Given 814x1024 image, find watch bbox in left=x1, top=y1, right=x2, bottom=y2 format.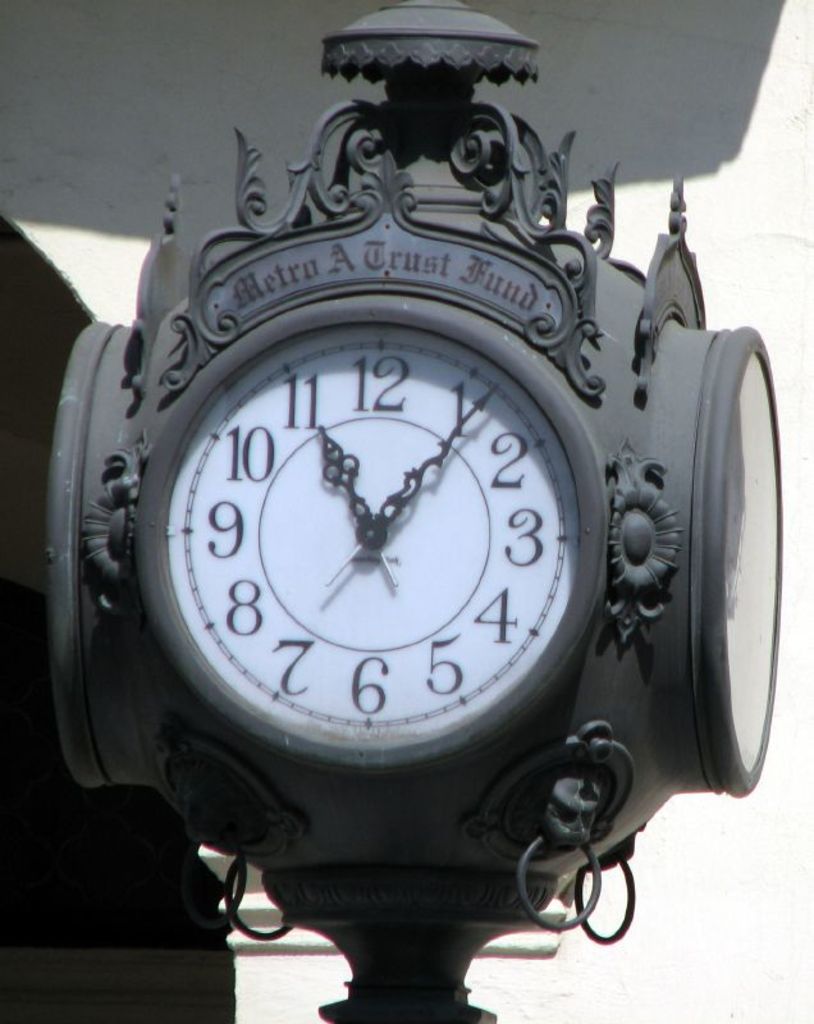
left=682, top=324, right=781, bottom=792.
